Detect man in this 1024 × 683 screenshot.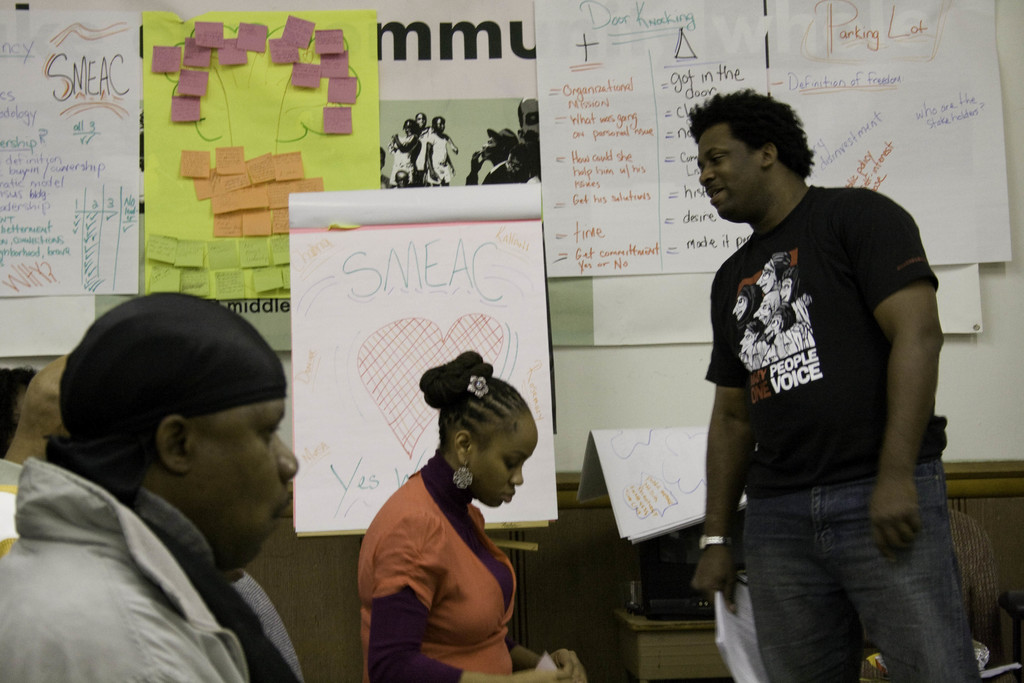
Detection: 0,292,348,682.
